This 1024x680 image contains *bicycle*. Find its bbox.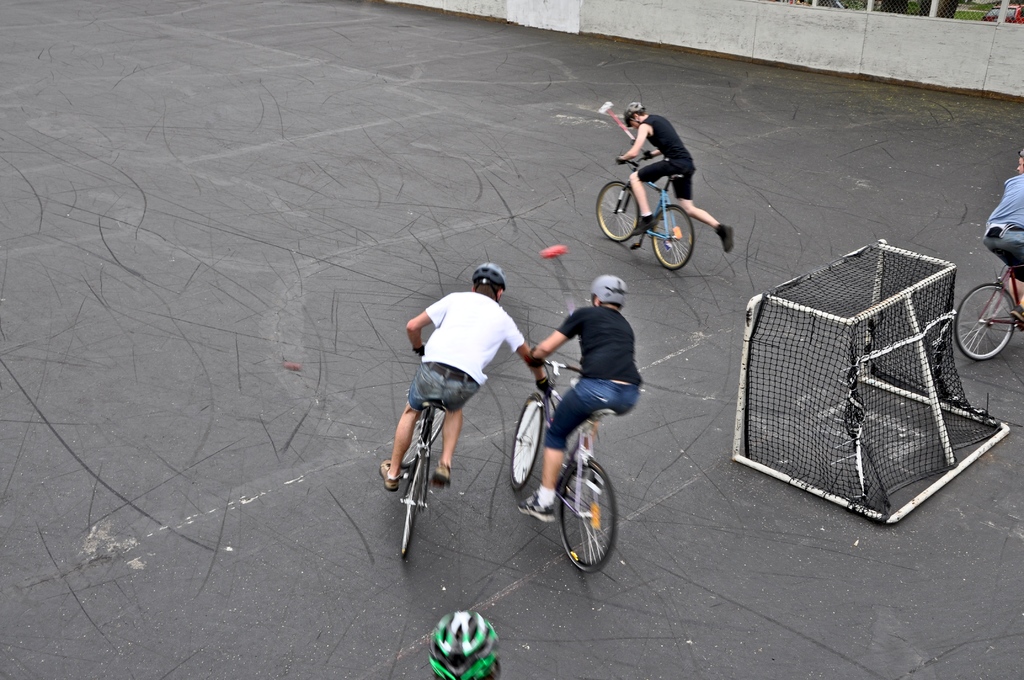
bbox(956, 251, 1023, 360).
